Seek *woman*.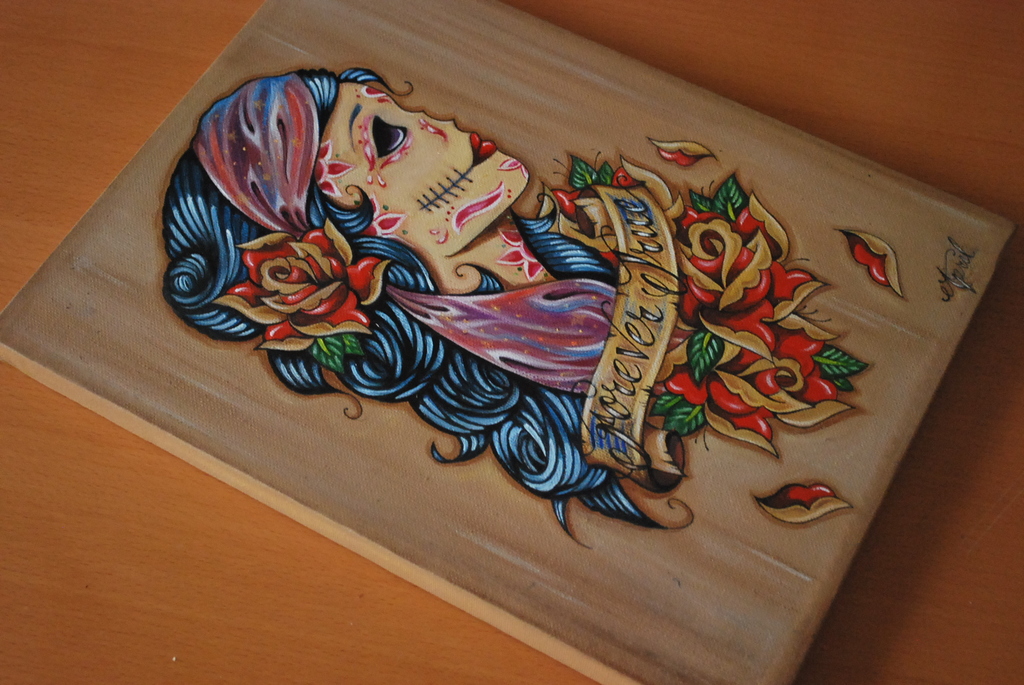
bbox(174, 129, 689, 540).
